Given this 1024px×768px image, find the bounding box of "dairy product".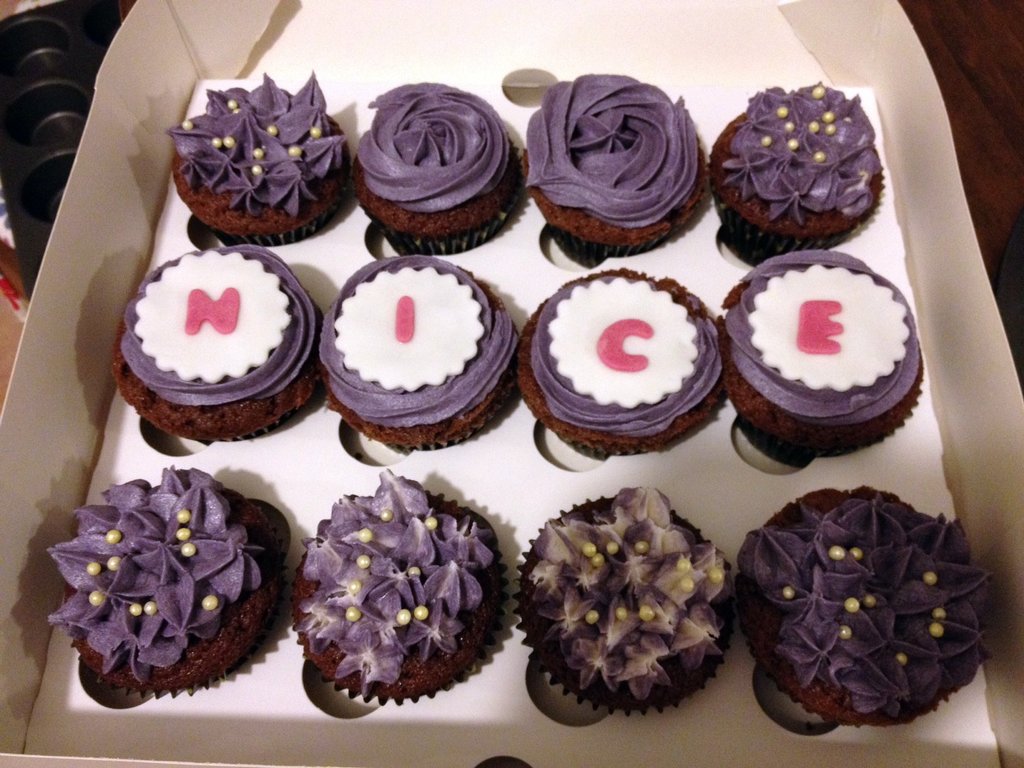
l=36, t=465, r=256, b=692.
